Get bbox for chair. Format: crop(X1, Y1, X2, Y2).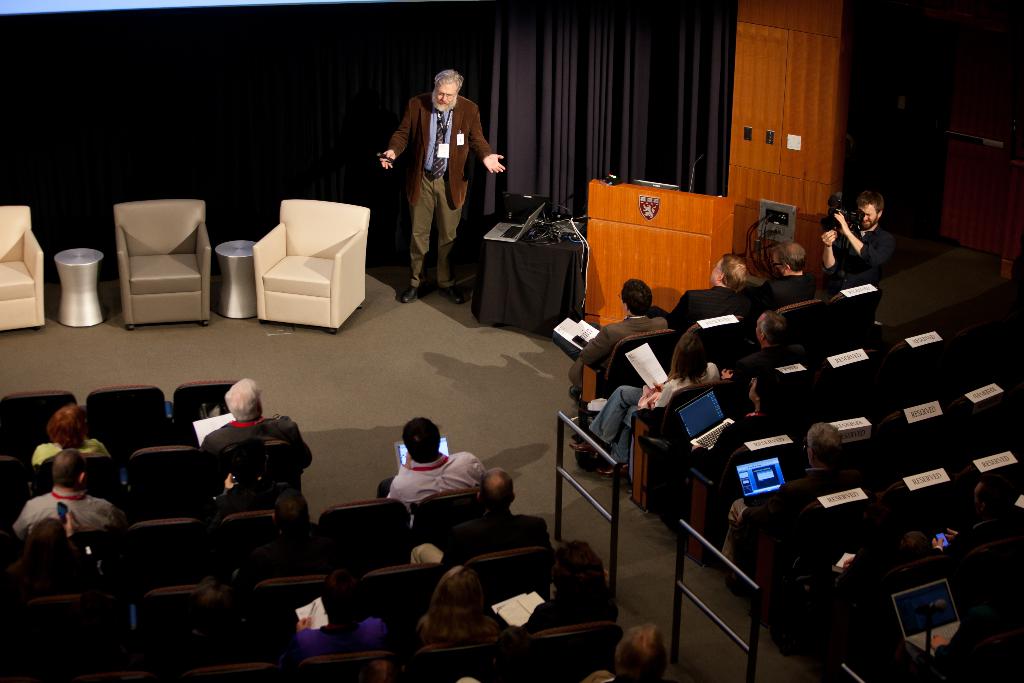
crop(175, 657, 266, 682).
